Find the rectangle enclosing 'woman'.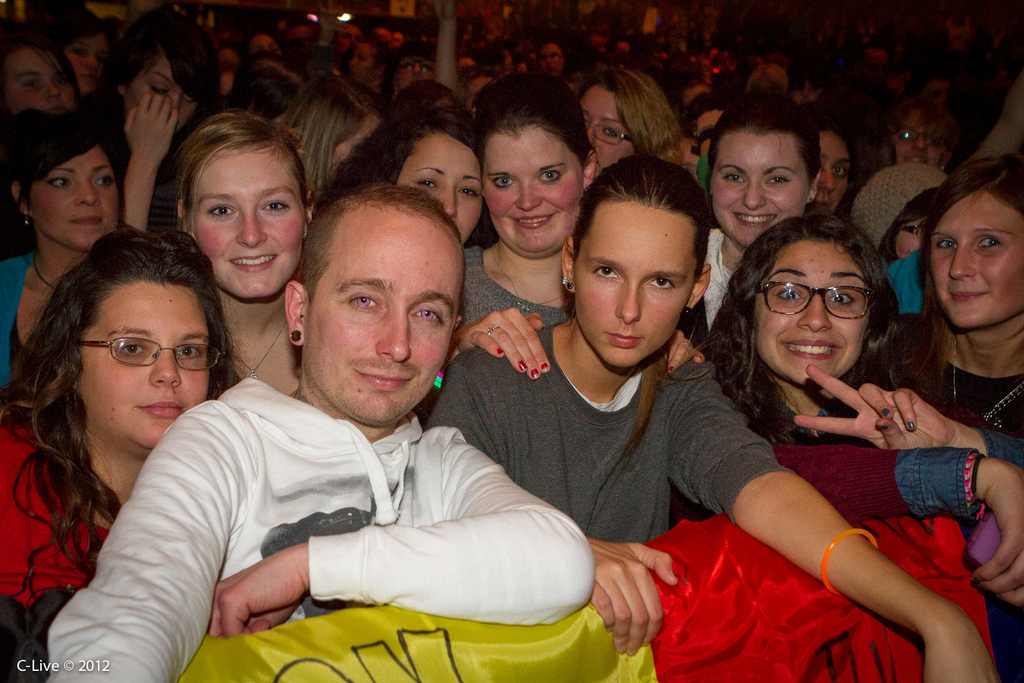
(x1=0, y1=225, x2=258, y2=610).
